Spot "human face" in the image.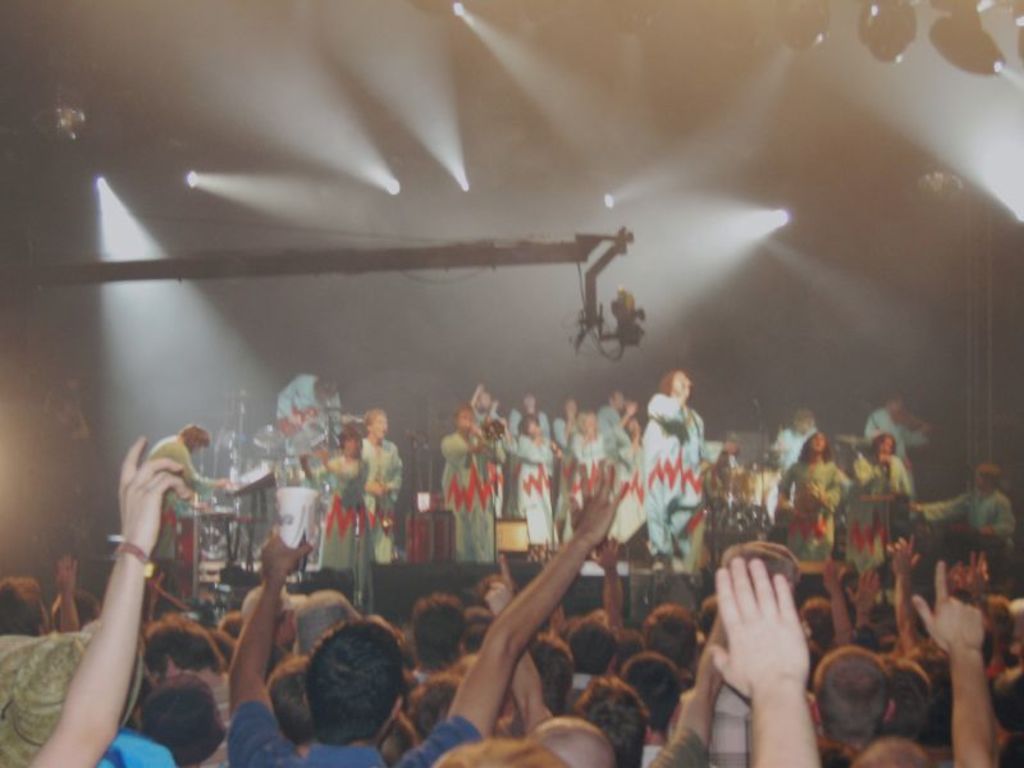
"human face" found at [x1=366, y1=411, x2=385, y2=440].
